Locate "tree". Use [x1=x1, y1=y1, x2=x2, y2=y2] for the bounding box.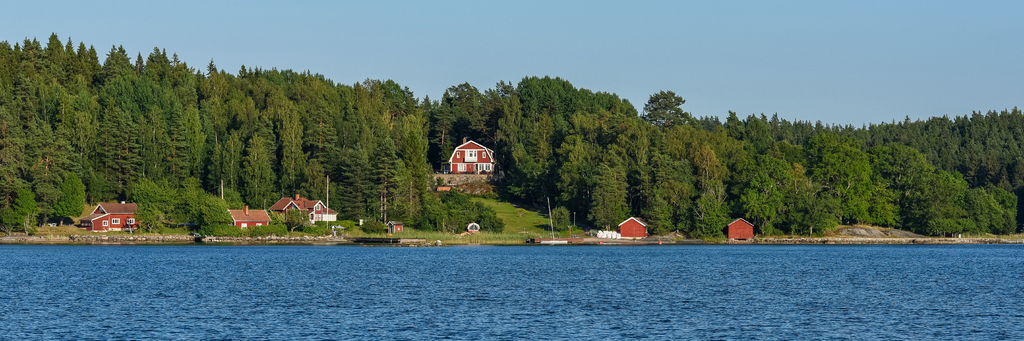
[x1=33, y1=116, x2=52, y2=159].
